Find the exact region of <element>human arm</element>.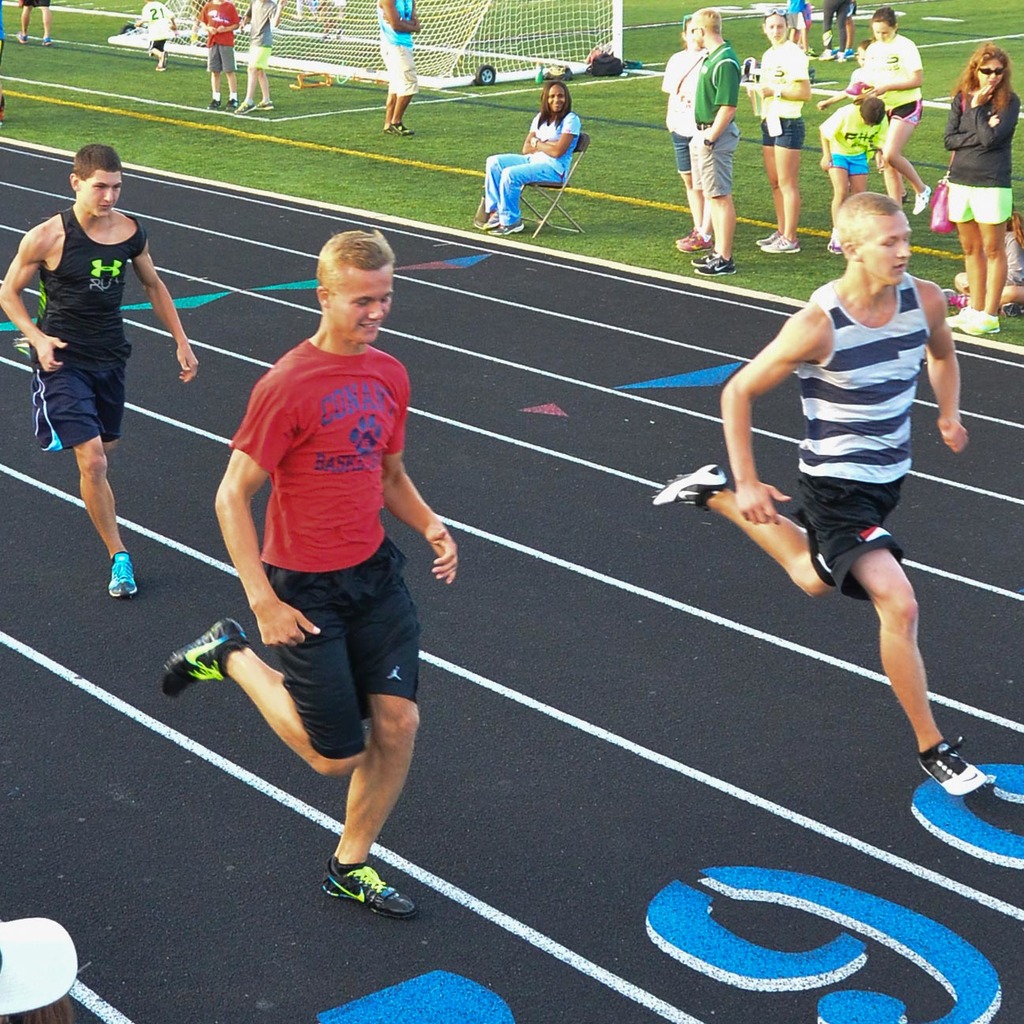
Exact region: x1=0 y1=223 x2=72 y2=374.
